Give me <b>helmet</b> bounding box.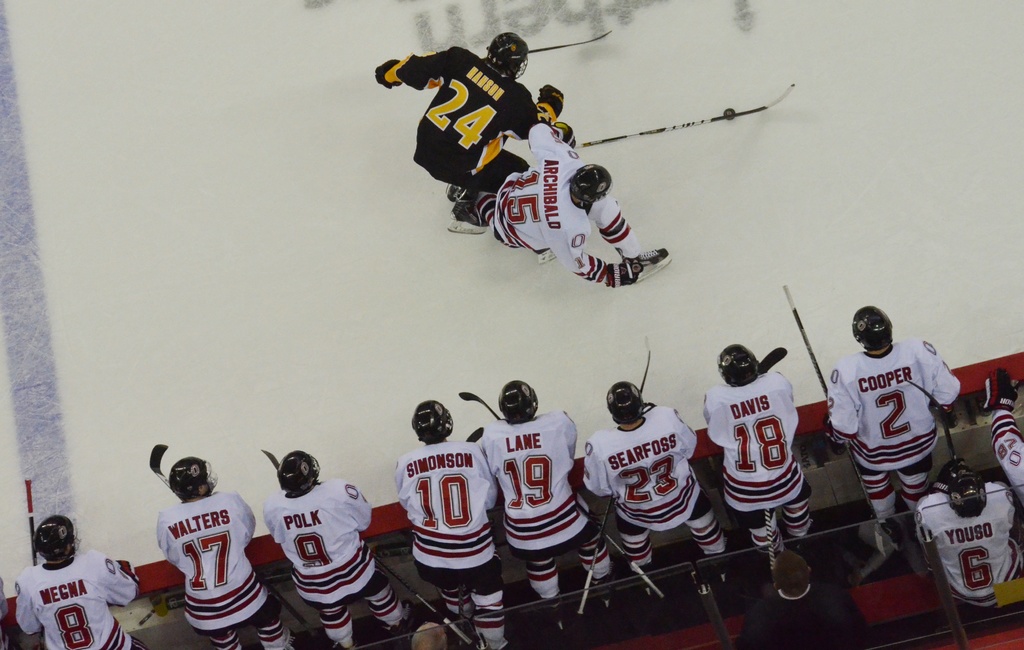
[left=495, top=381, right=540, bottom=425].
